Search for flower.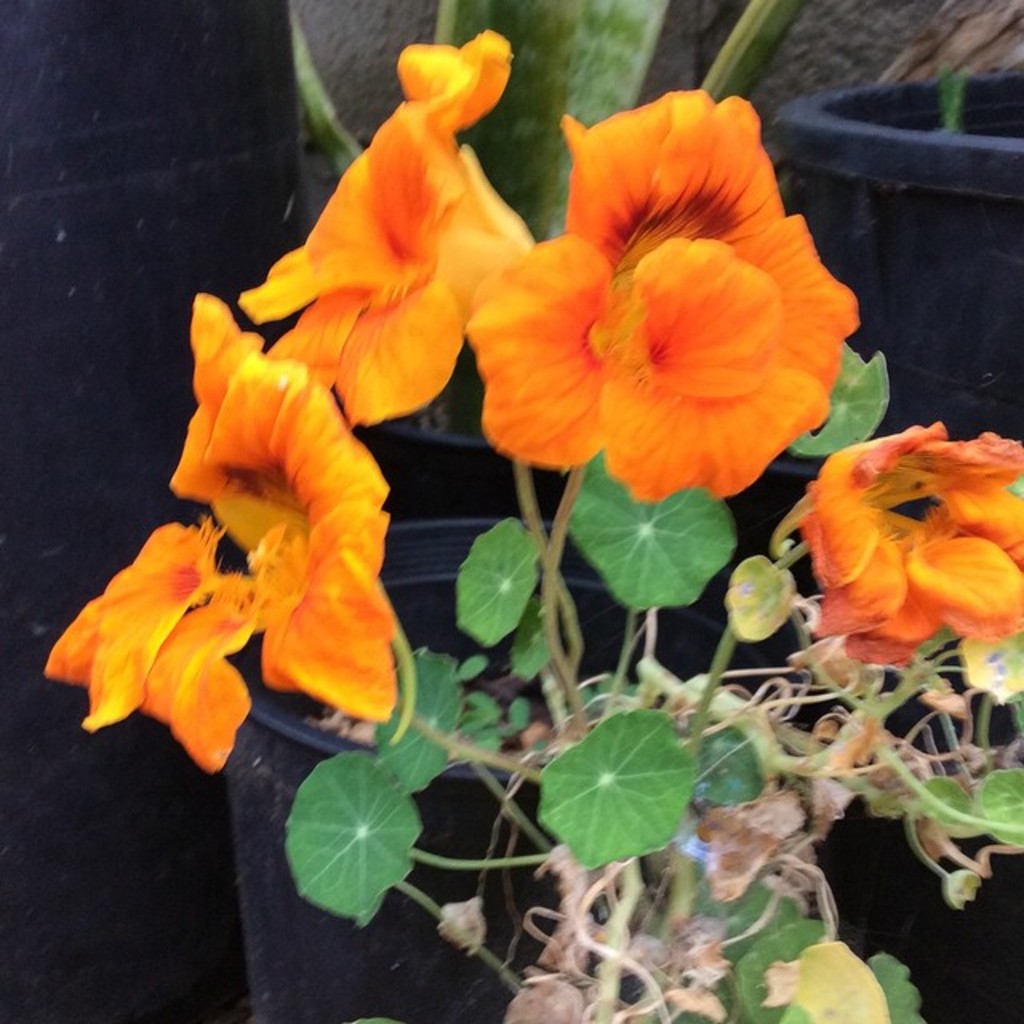
Found at bbox=[448, 194, 843, 482].
